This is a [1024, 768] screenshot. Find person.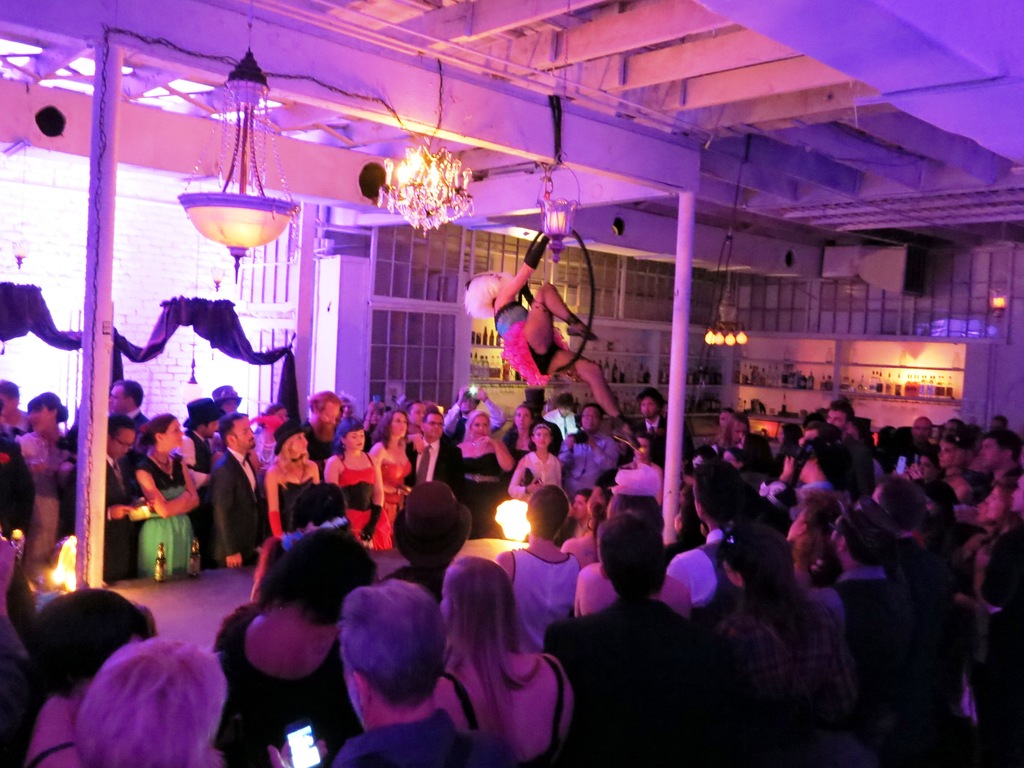
Bounding box: <bbox>25, 582, 154, 767</bbox>.
